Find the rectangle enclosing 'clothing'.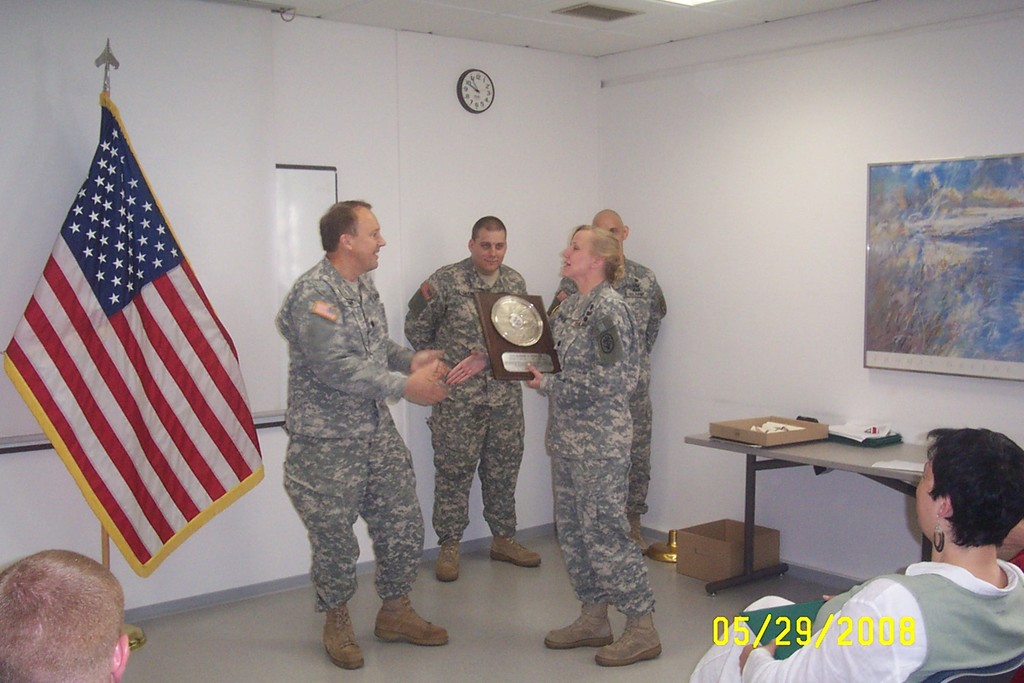
538:260:669:515.
